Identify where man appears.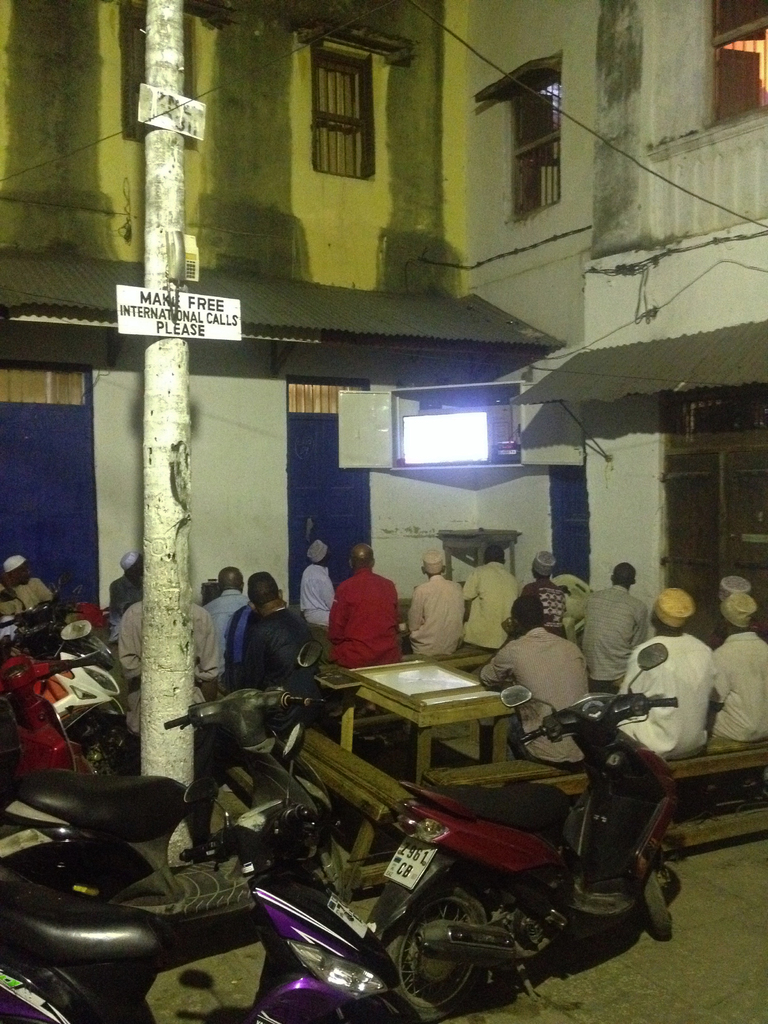
Appears at [703,593,767,757].
